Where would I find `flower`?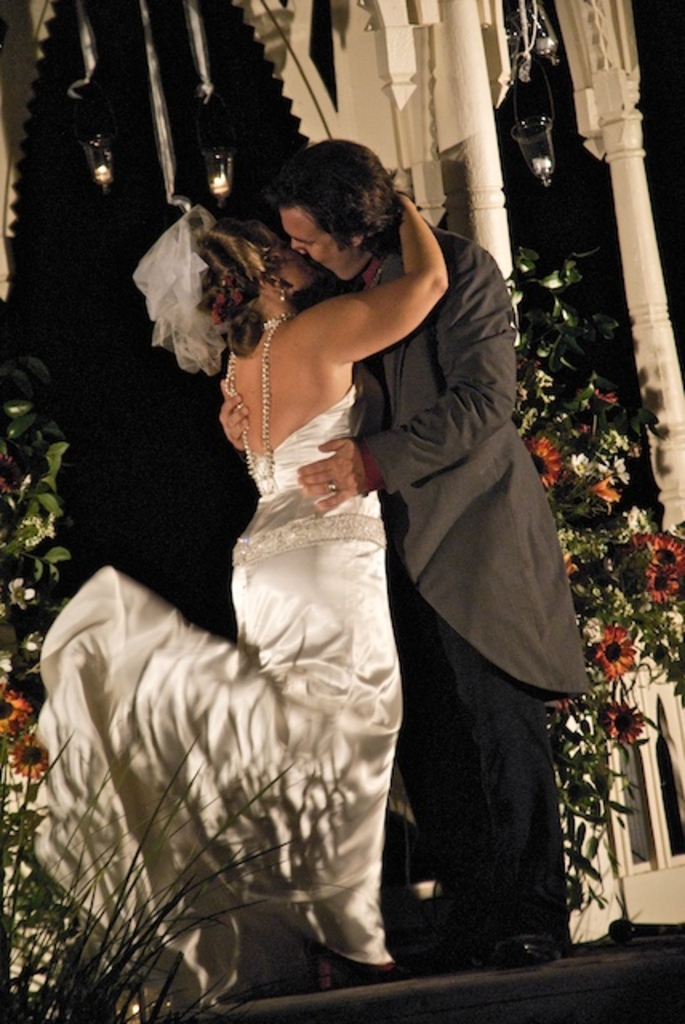
At <bbox>21, 630, 45, 662</bbox>.
